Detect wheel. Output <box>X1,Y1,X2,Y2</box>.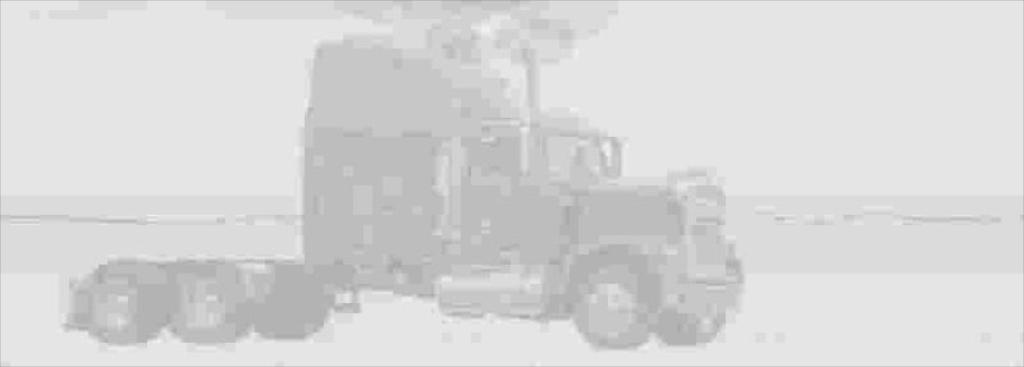
<box>556,243,686,349</box>.
